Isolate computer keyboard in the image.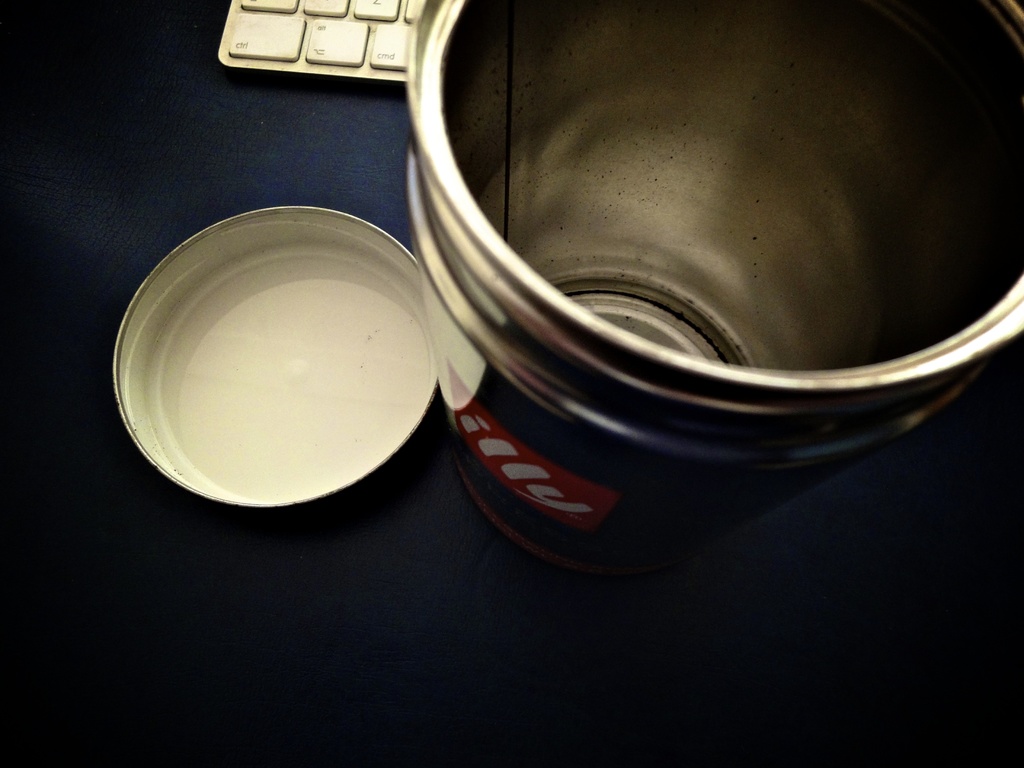
Isolated region: [218, 0, 416, 84].
